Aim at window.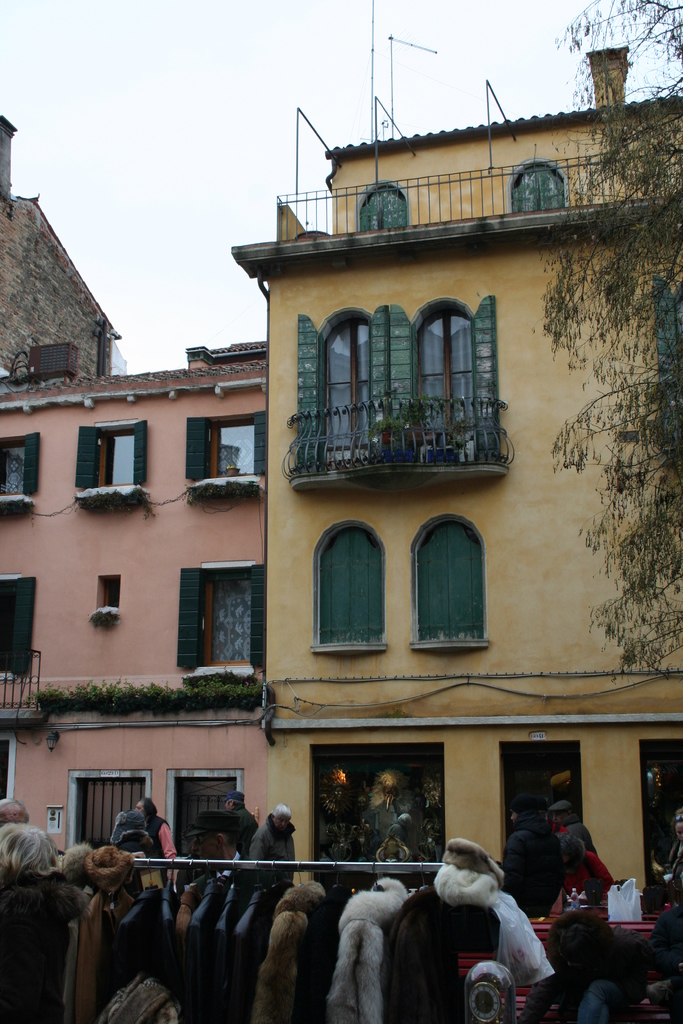
Aimed at box(315, 522, 384, 646).
